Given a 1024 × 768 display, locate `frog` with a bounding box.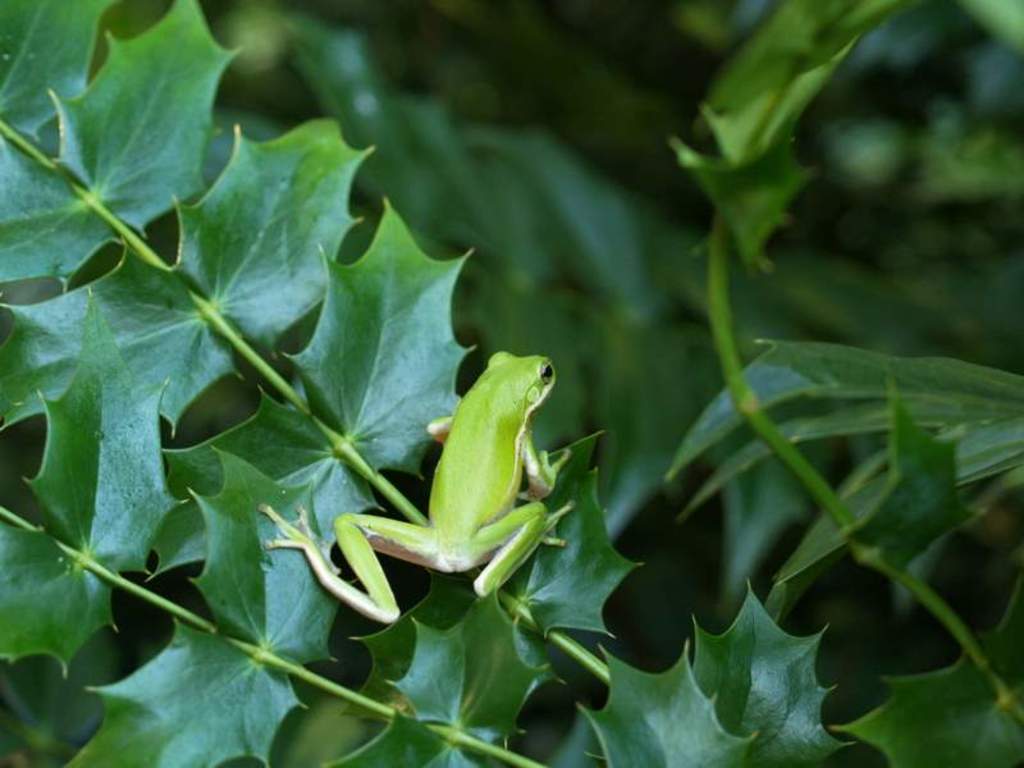
Located: select_region(259, 352, 575, 623).
